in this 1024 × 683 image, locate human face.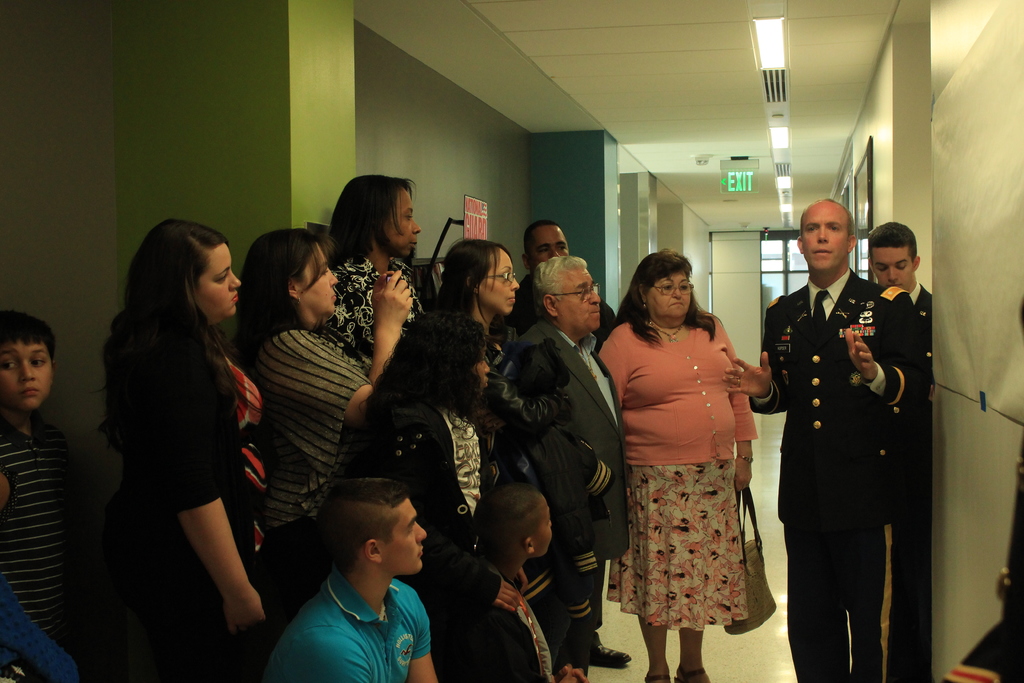
Bounding box: Rect(561, 261, 598, 330).
